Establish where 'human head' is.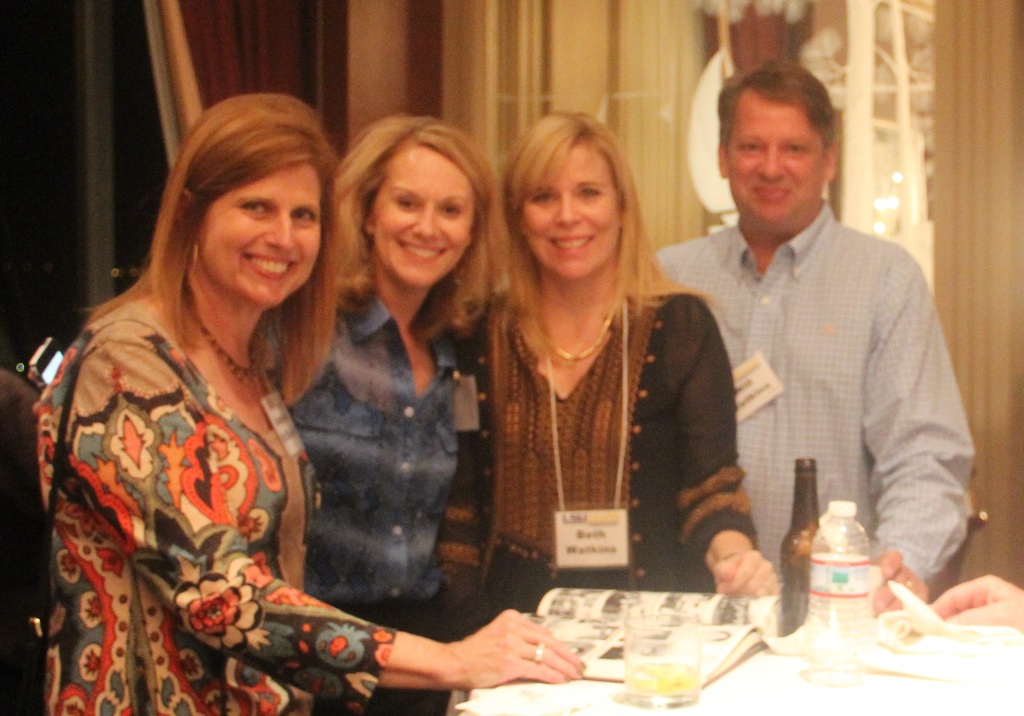
Established at [714,58,840,232].
